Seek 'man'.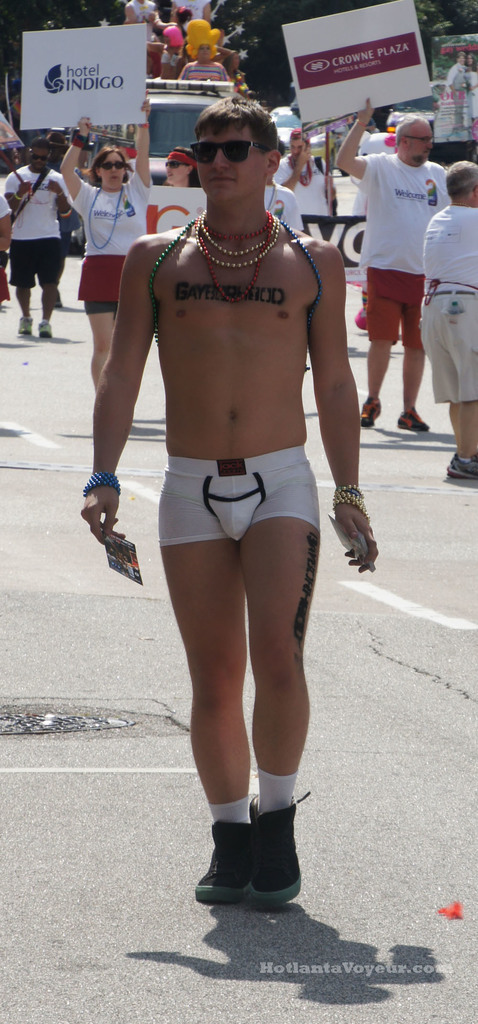
[x1=0, y1=134, x2=78, y2=344].
